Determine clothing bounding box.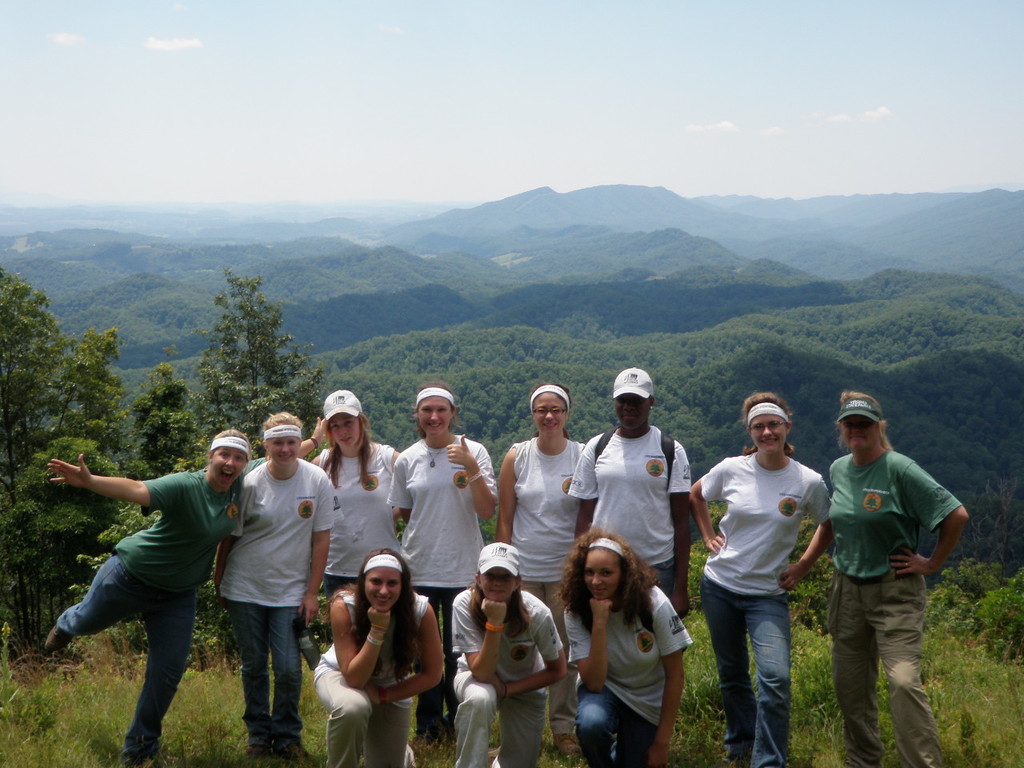
Determined: 815, 406, 962, 725.
